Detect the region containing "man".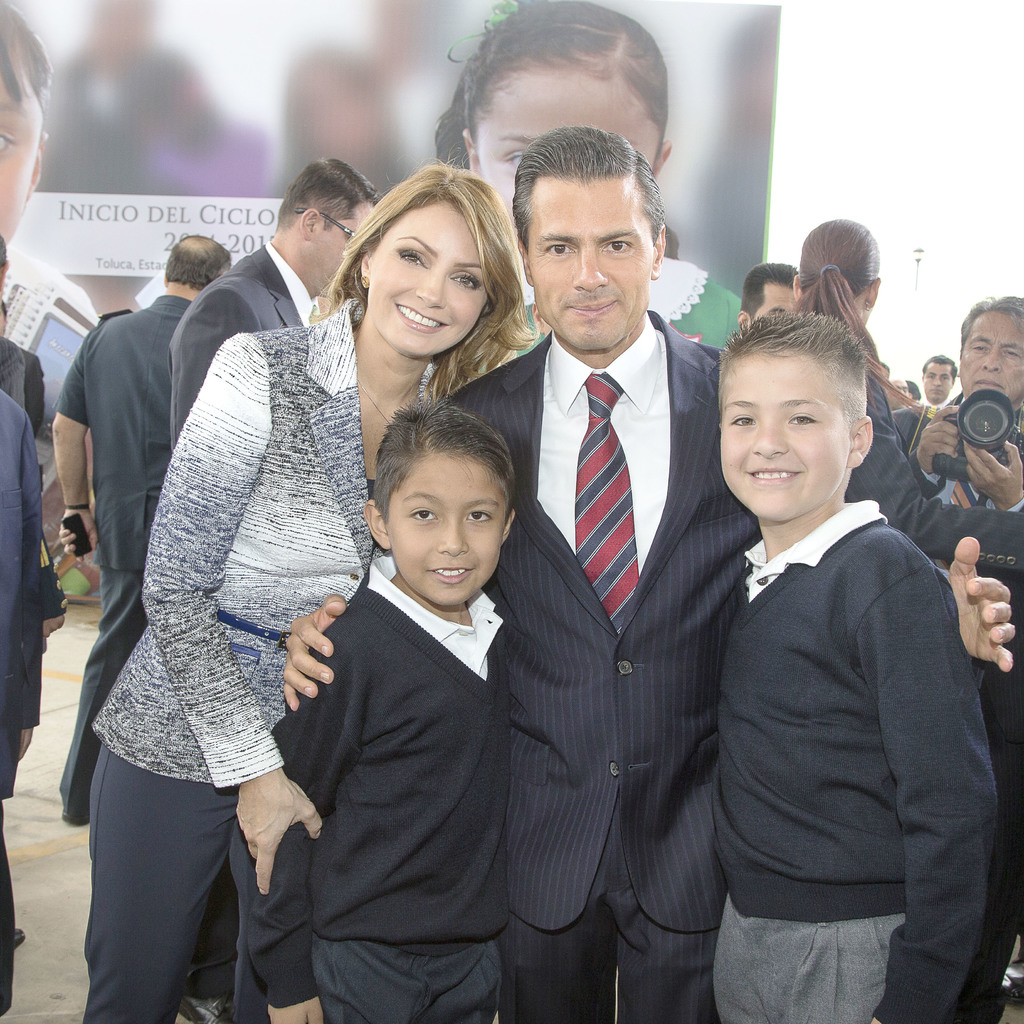
Rect(896, 354, 966, 469).
